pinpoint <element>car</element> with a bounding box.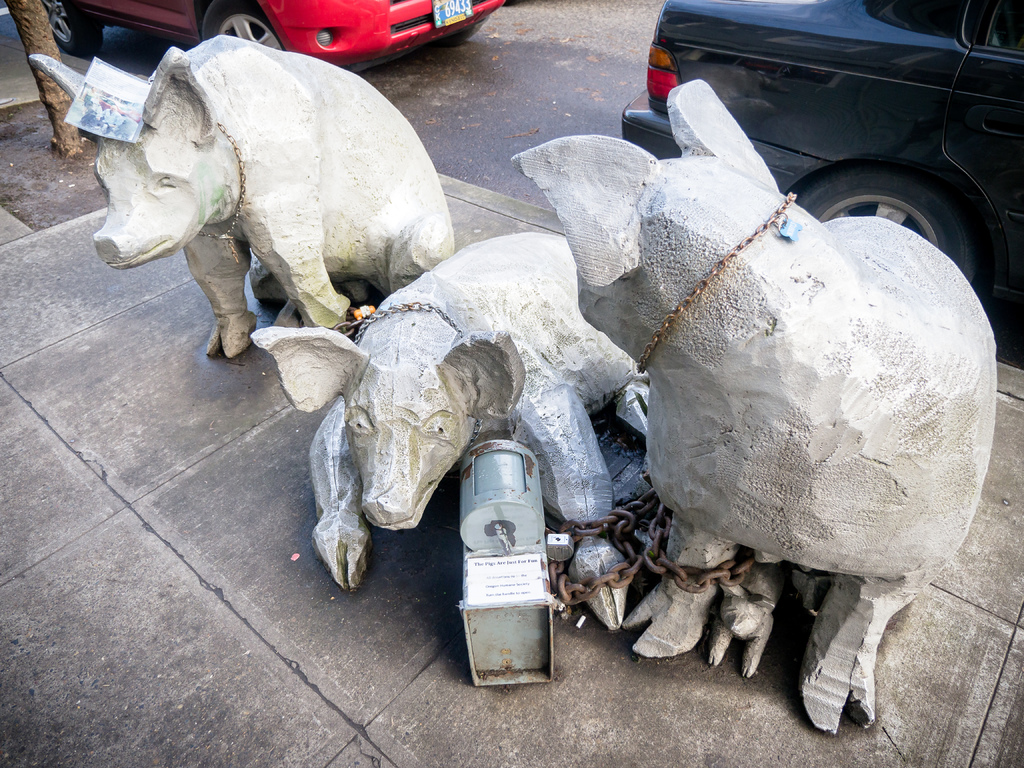
box=[620, 0, 1023, 303].
